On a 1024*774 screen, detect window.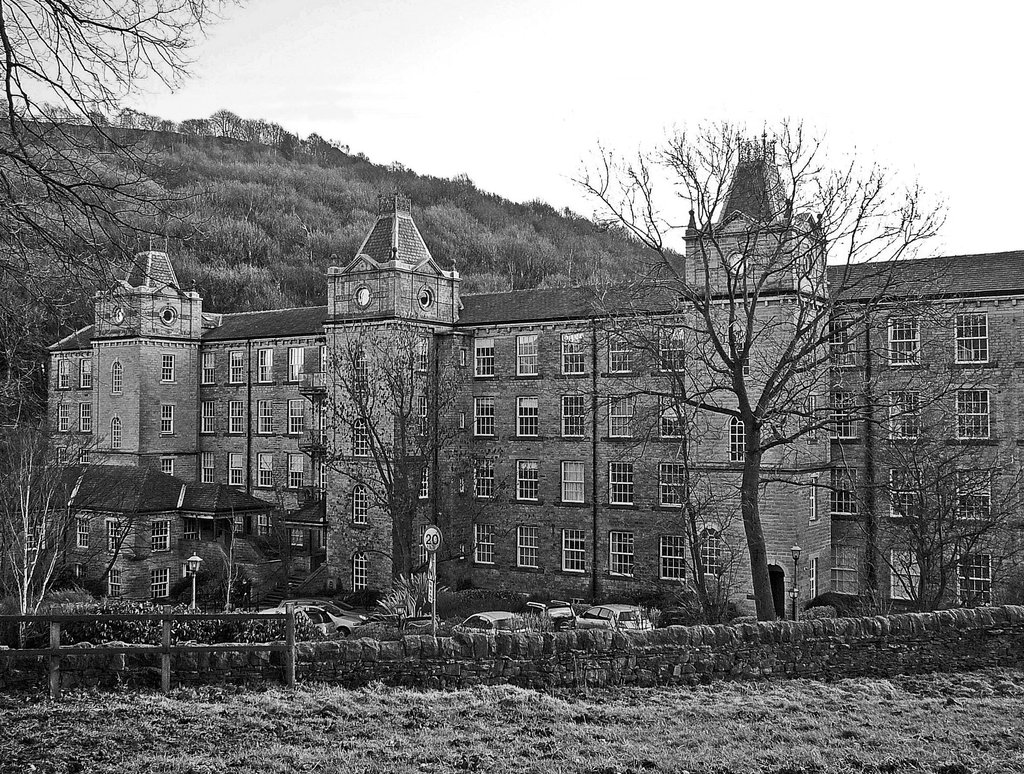
l=828, t=319, r=859, b=369.
